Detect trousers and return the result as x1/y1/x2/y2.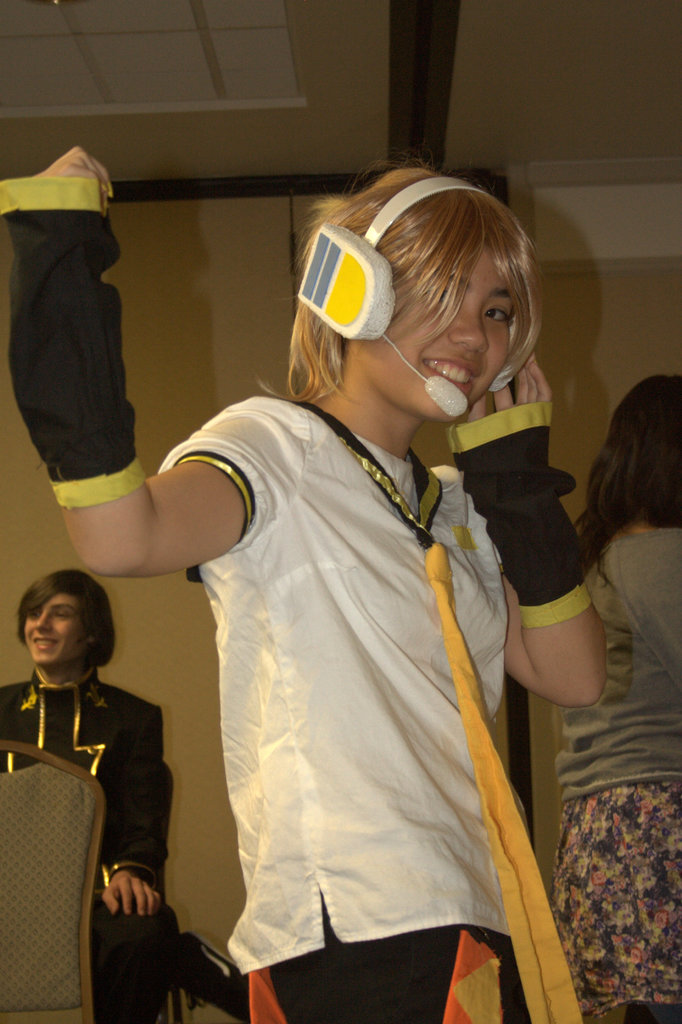
83/886/179/1023.
